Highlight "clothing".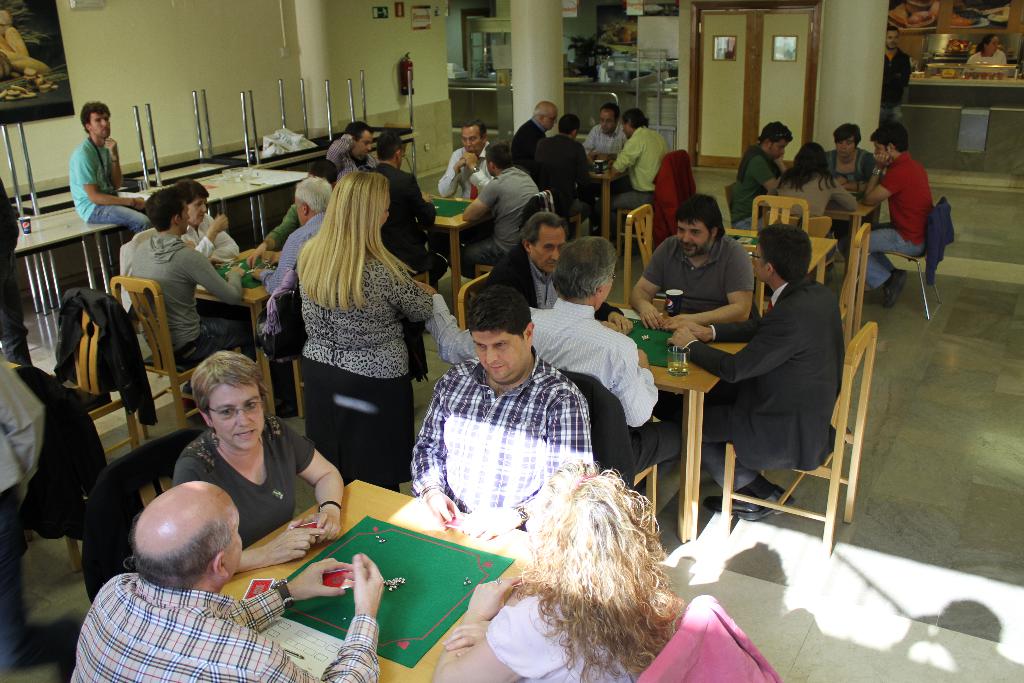
Highlighted region: [371, 159, 441, 283].
